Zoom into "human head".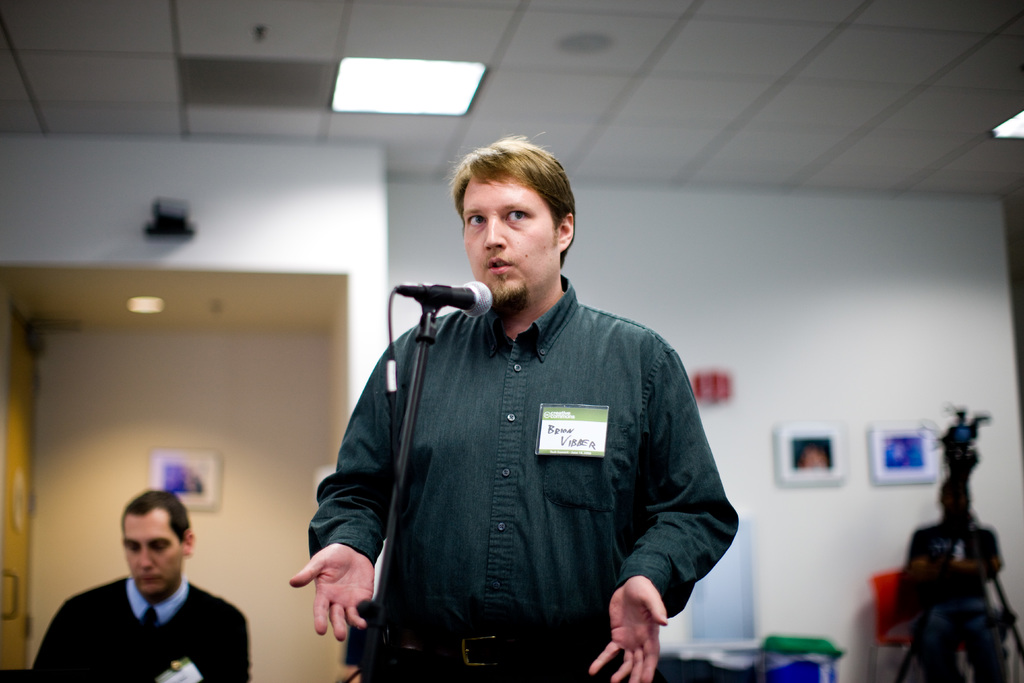
Zoom target: pyautogui.locateOnScreen(449, 133, 584, 294).
